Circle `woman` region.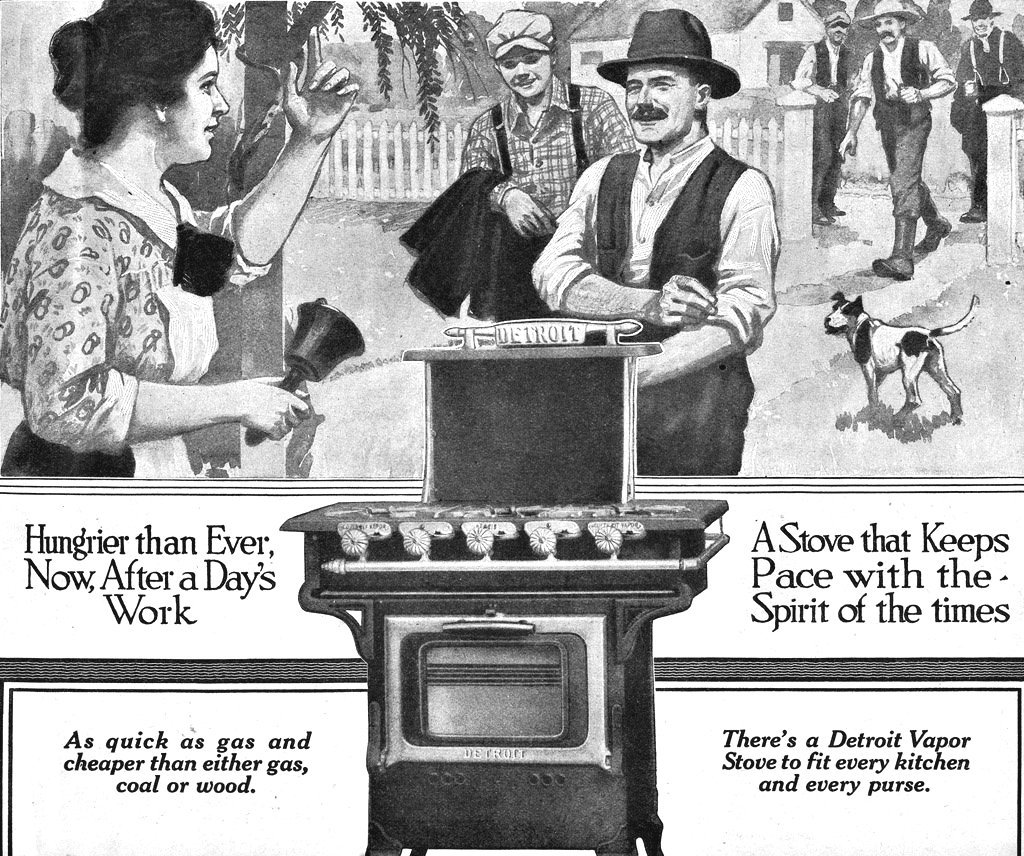
Region: bbox=[7, 0, 316, 506].
